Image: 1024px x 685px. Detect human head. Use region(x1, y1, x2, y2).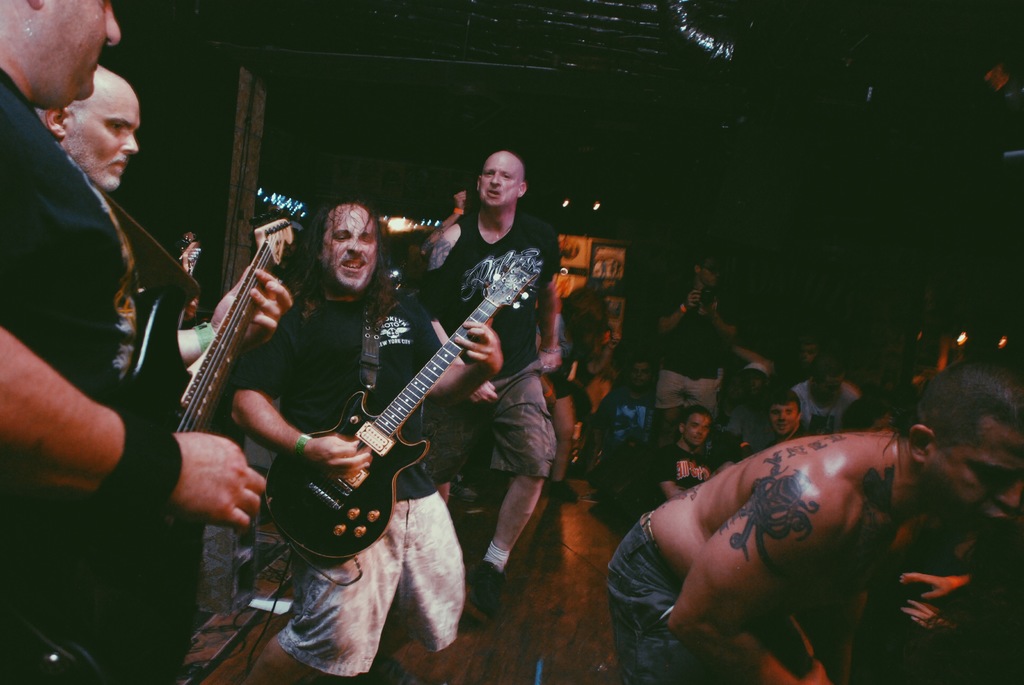
region(741, 363, 772, 397).
